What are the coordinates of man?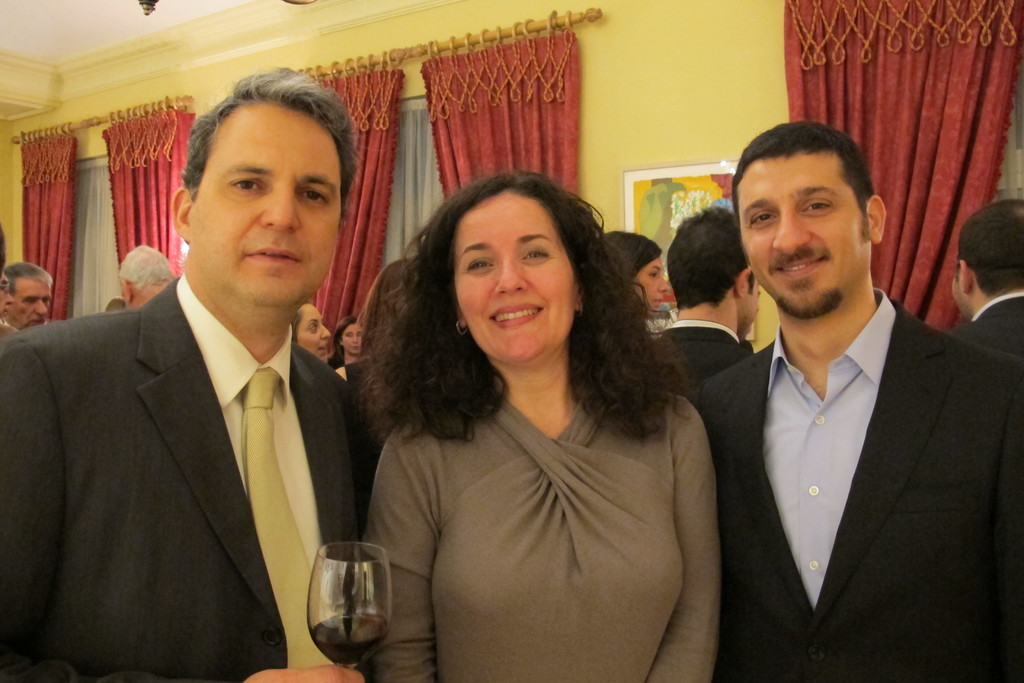
(x1=0, y1=267, x2=58, y2=333).
